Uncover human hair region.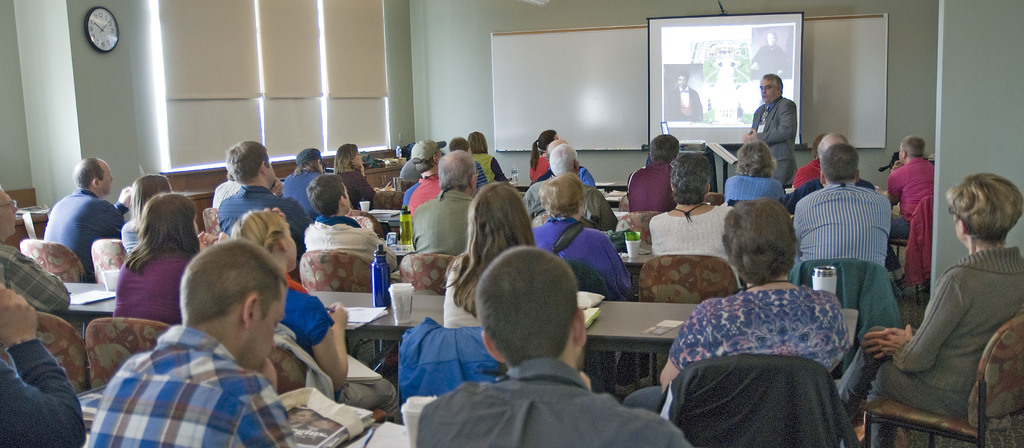
Uncovered: [left=438, top=148, right=474, bottom=190].
